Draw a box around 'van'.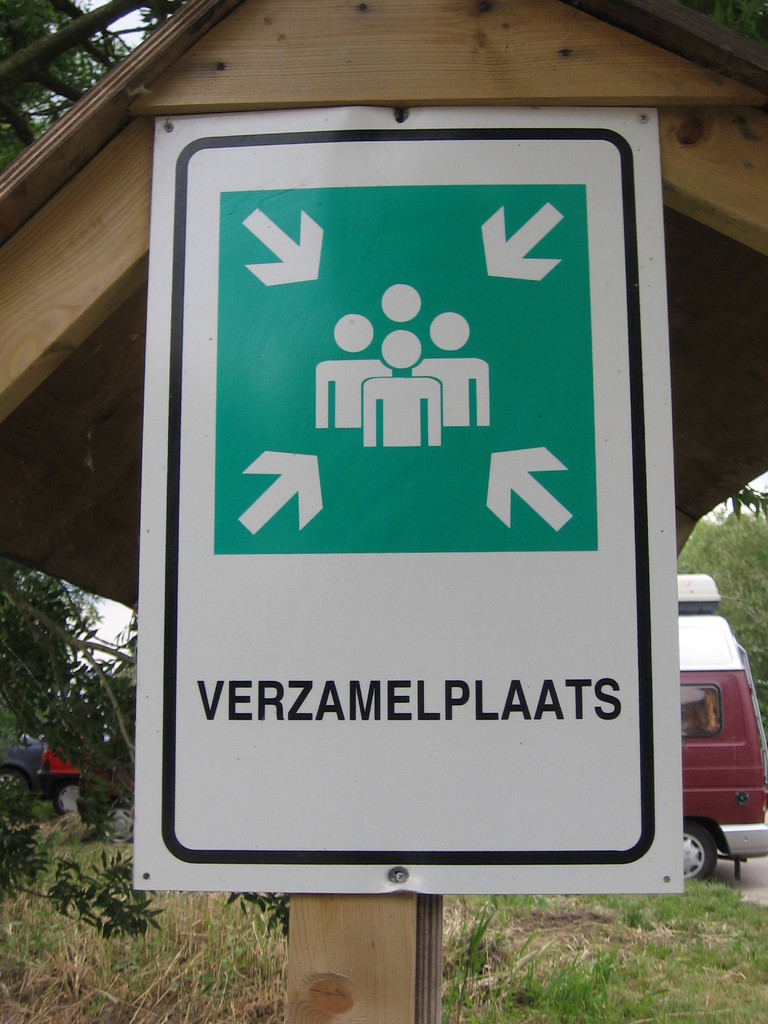
x1=674 y1=571 x2=767 y2=888.
